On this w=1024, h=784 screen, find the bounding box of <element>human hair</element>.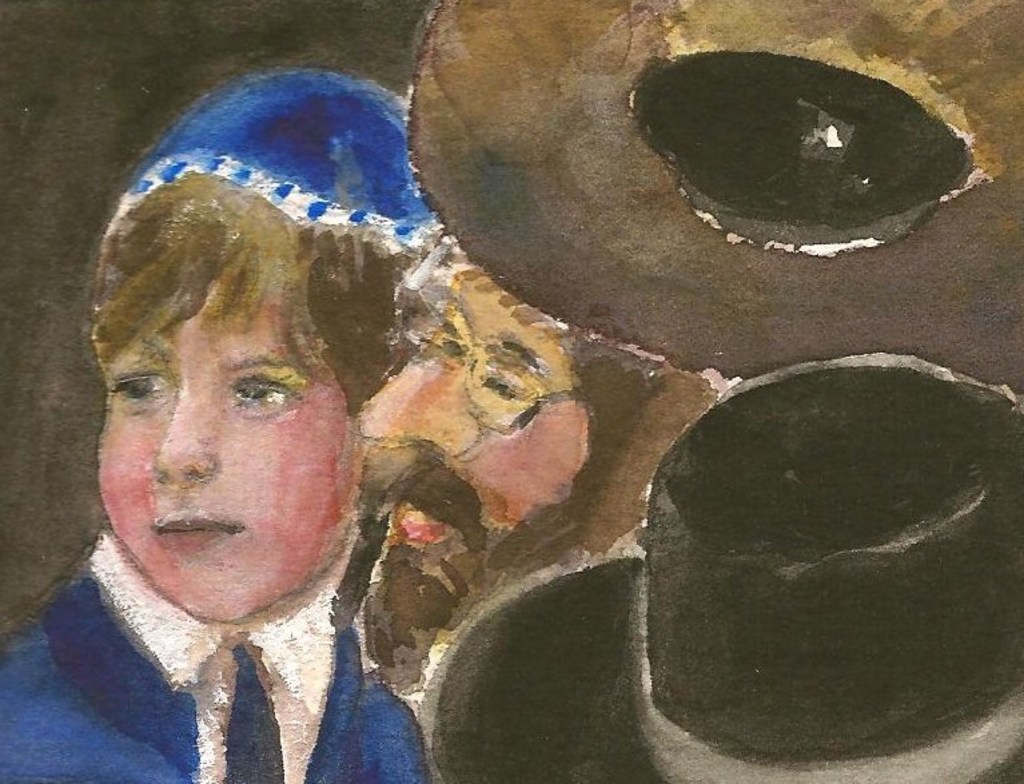
Bounding box: <bbox>85, 170, 421, 414</bbox>.
